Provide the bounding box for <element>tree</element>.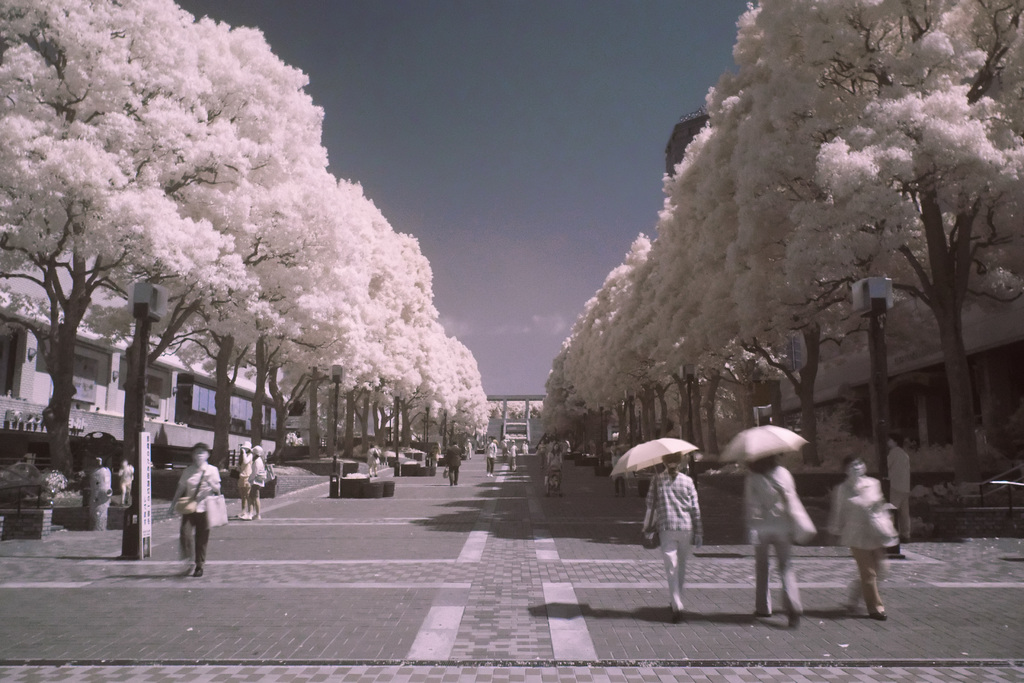
(730, 3, 927, 504).
